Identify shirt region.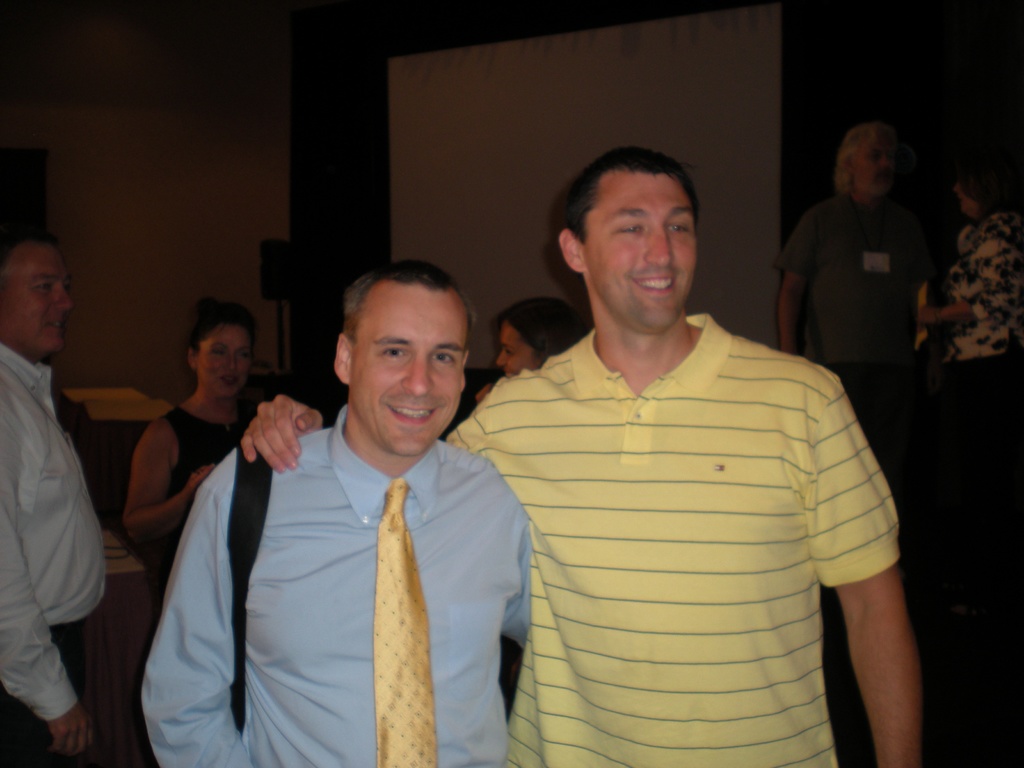
Region: (163,385,543,751).
